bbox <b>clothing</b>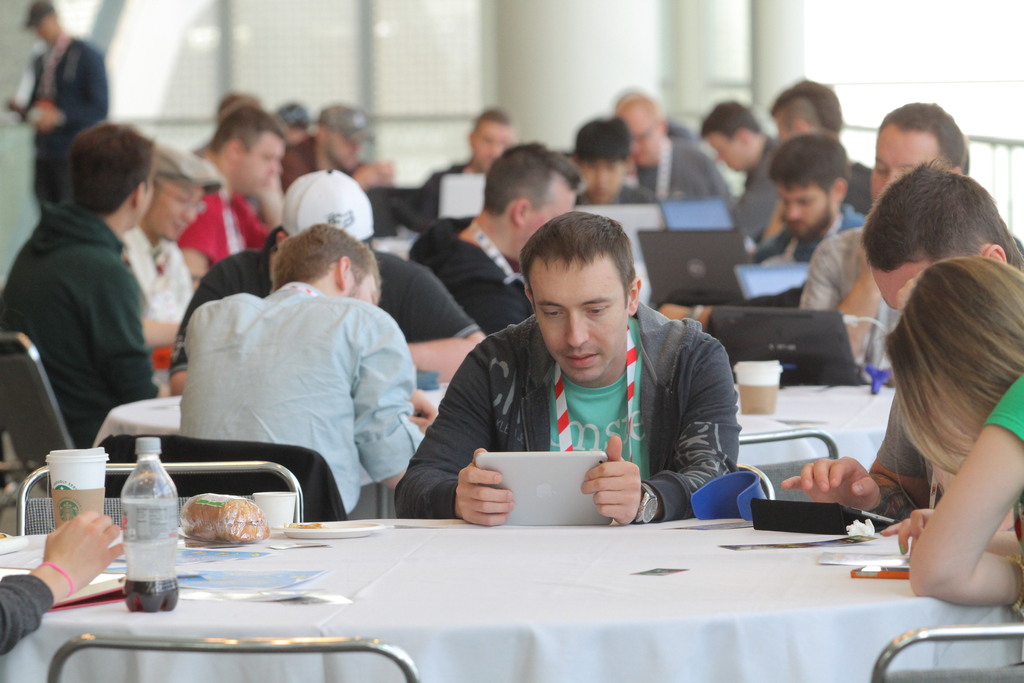
(x1=580, y1=171, x2=648, y2=205)
